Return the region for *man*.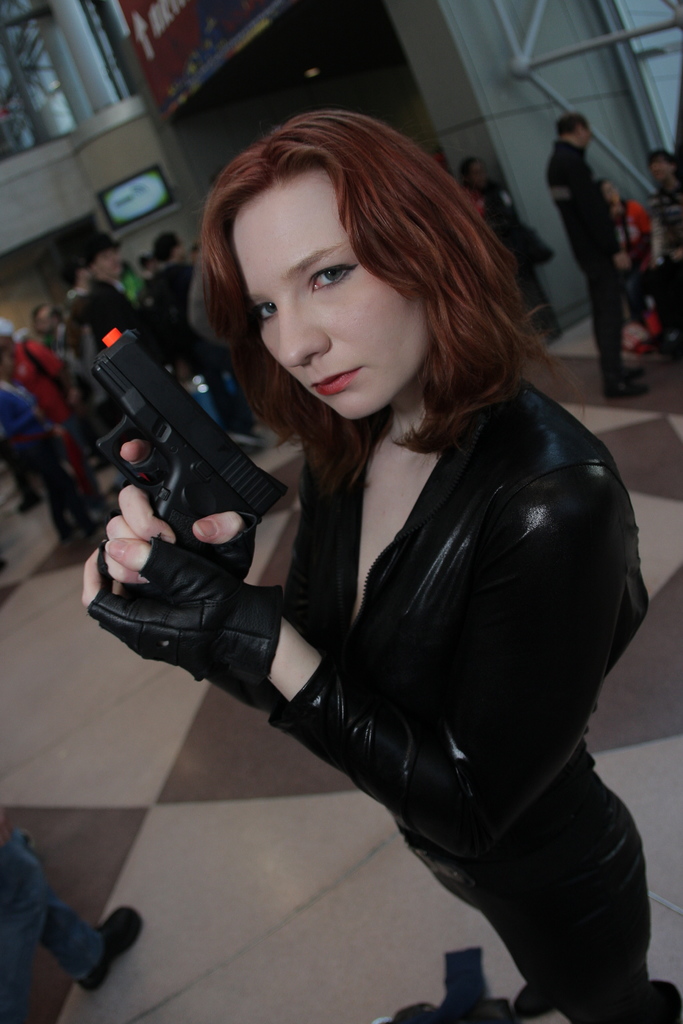
<region>546, 101, 650, 342</region>.
